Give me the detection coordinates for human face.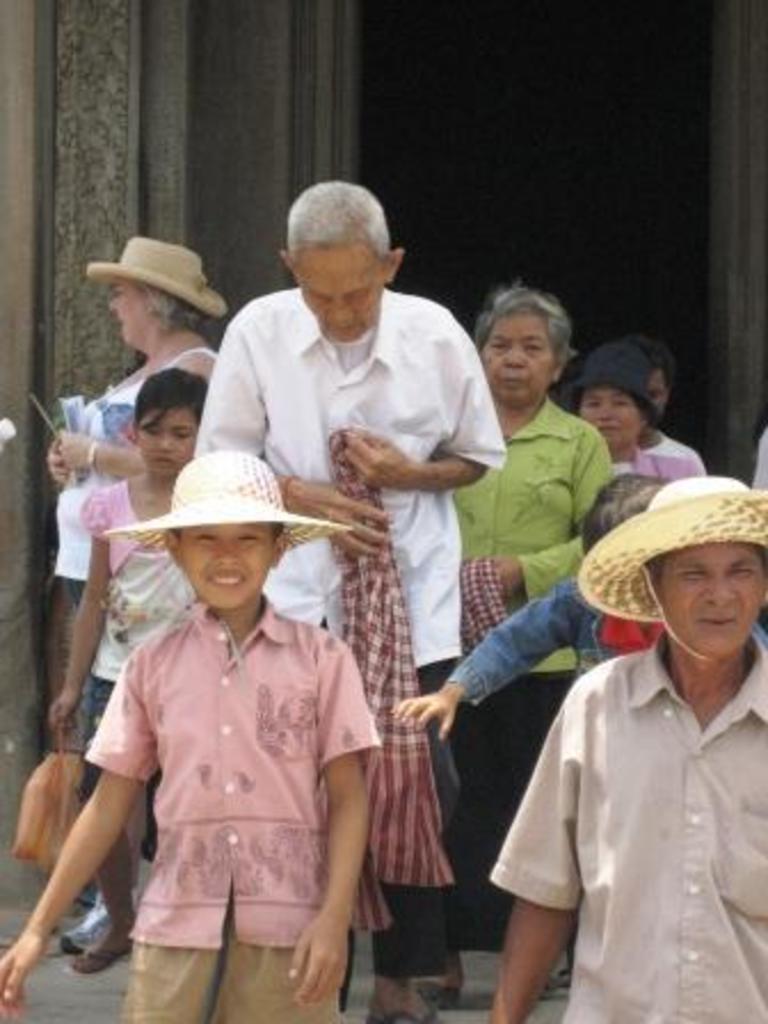
{"x1": 651, "y1": 366, "x2": 672, "y2": 407}.
